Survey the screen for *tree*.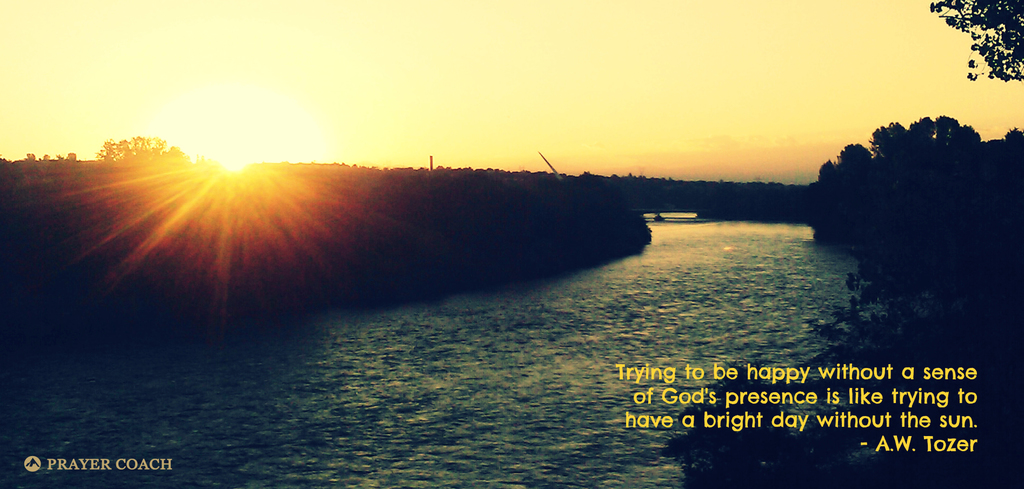
Survey found: region(810, 104, 975, 296).
